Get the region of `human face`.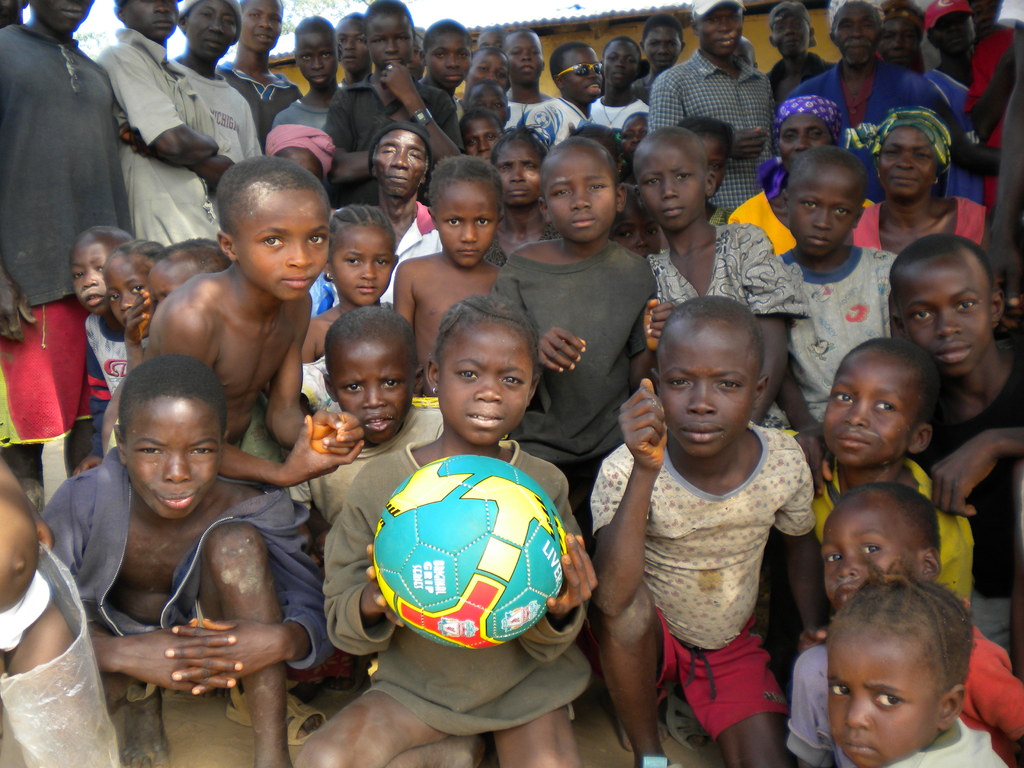
rect(813, 497, 908, 604).
